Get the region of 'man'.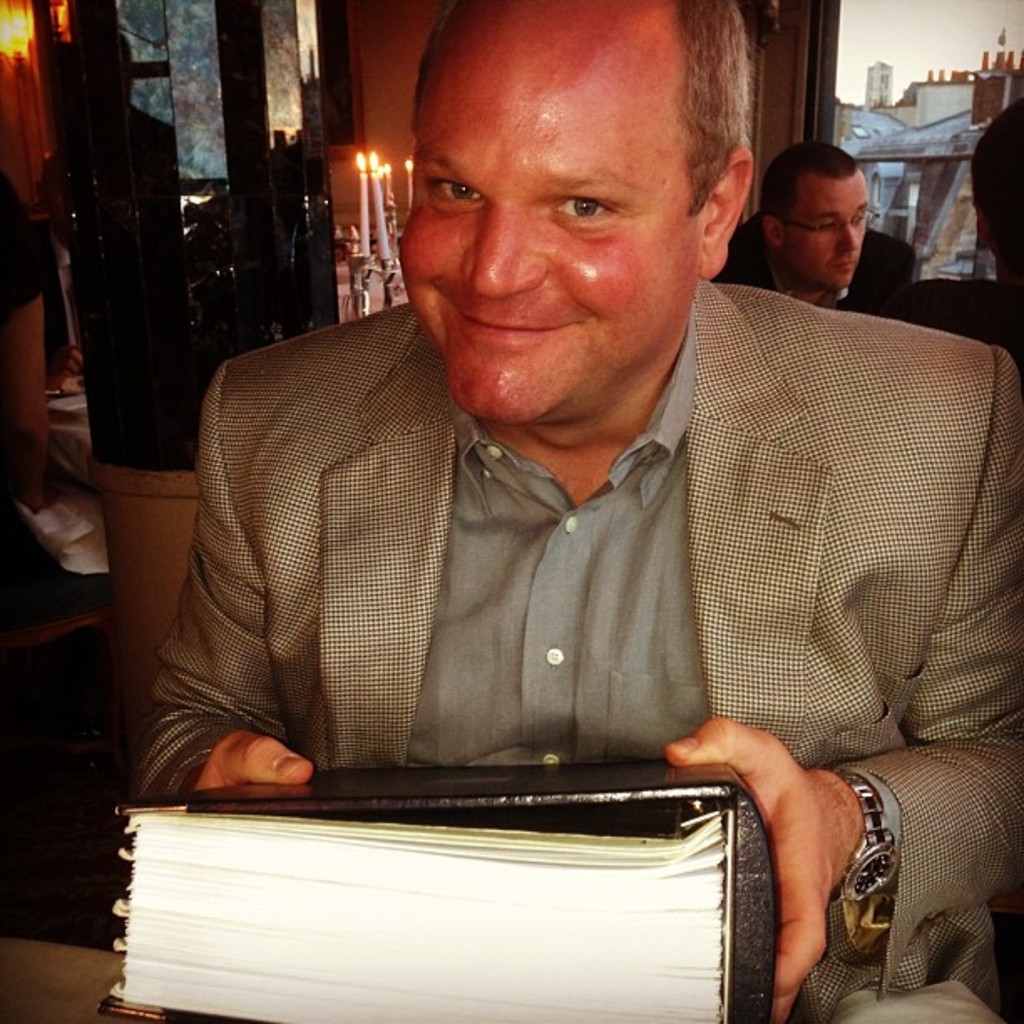
box(875, 79, 1022, 381).
